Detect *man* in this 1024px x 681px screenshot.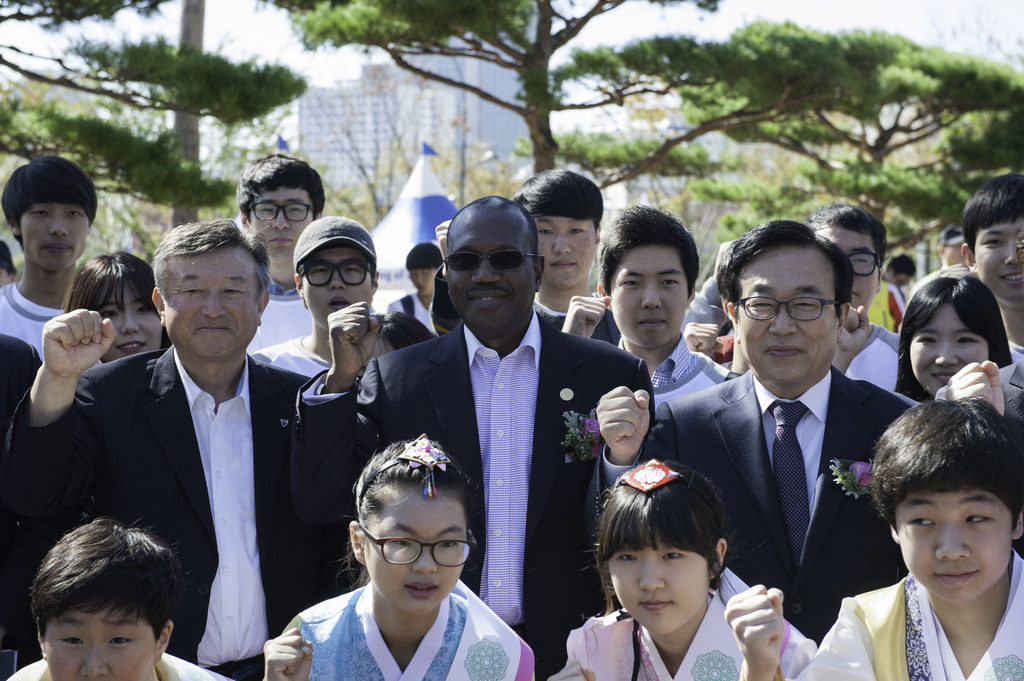
Detection: {"left": 0, "top": 156, "right": 98, "bottom": 349}.
